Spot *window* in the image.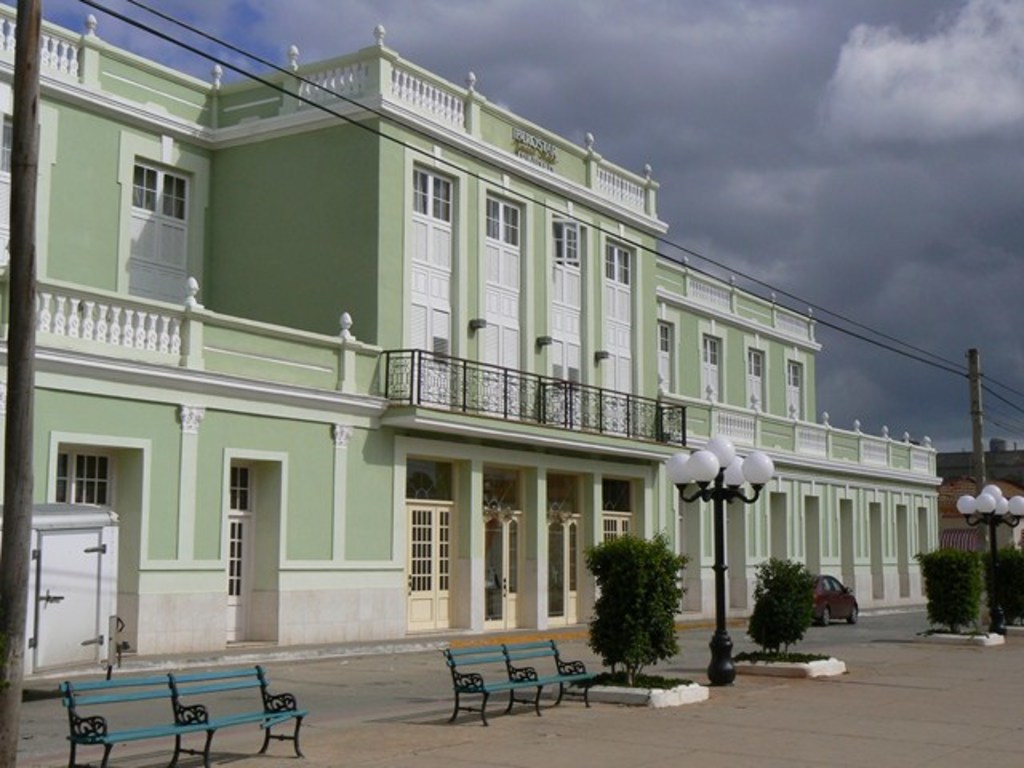
*window* found at bbox=(600, 232, 643, 286).
